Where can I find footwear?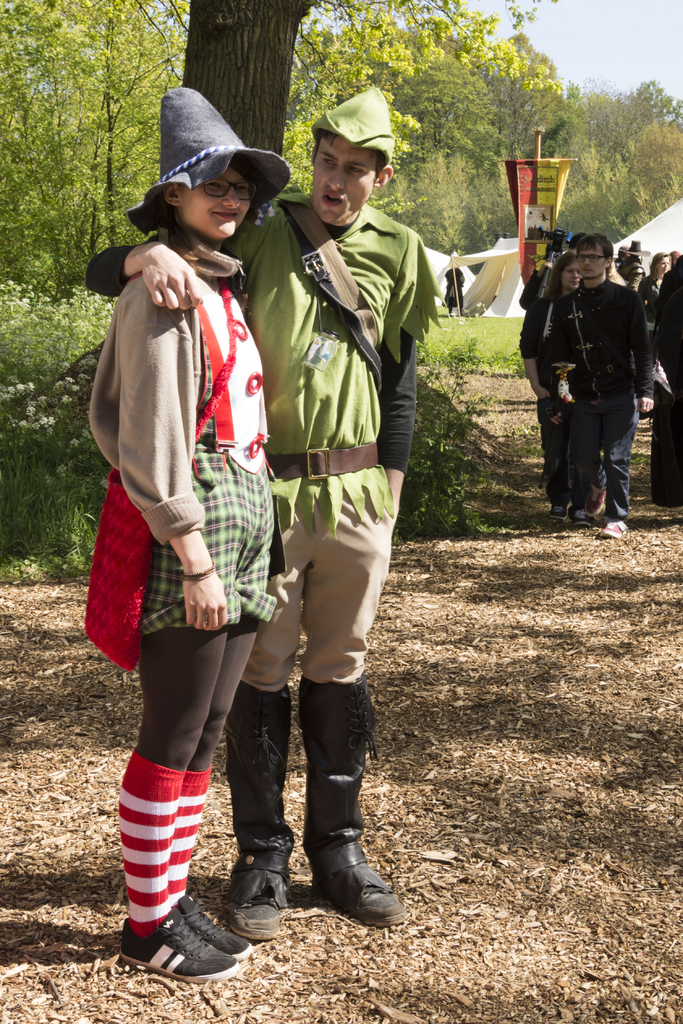
You can find it at locate(548, 504, 569, 522).
